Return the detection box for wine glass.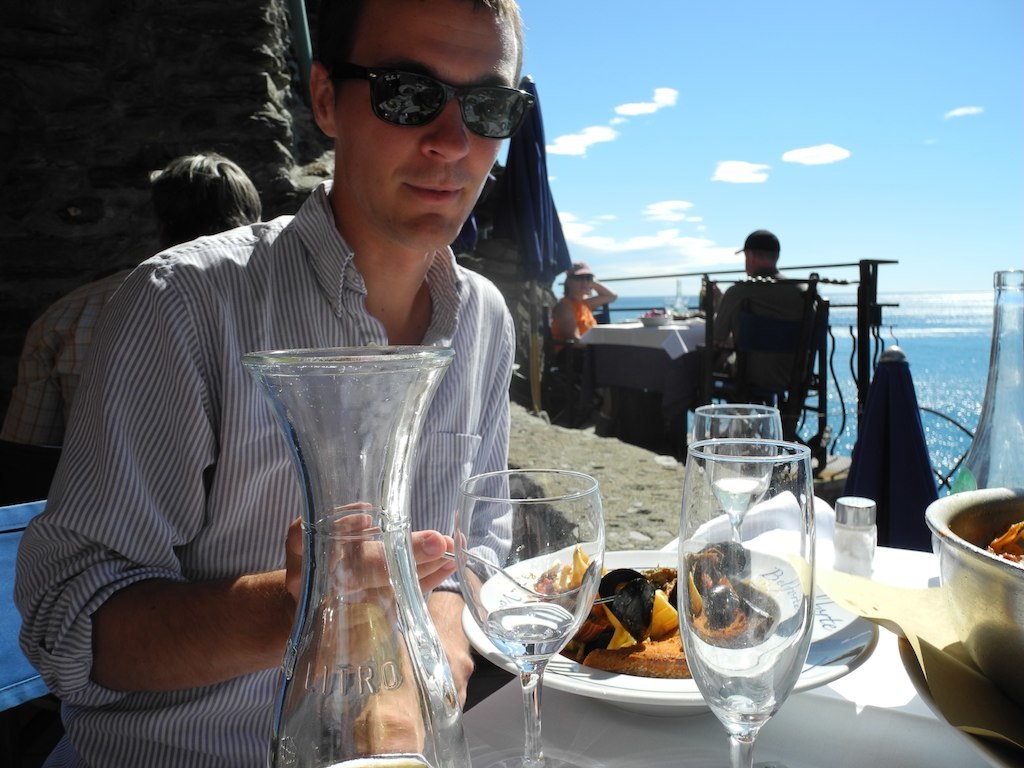
<box>454,467,601,767</box>.
